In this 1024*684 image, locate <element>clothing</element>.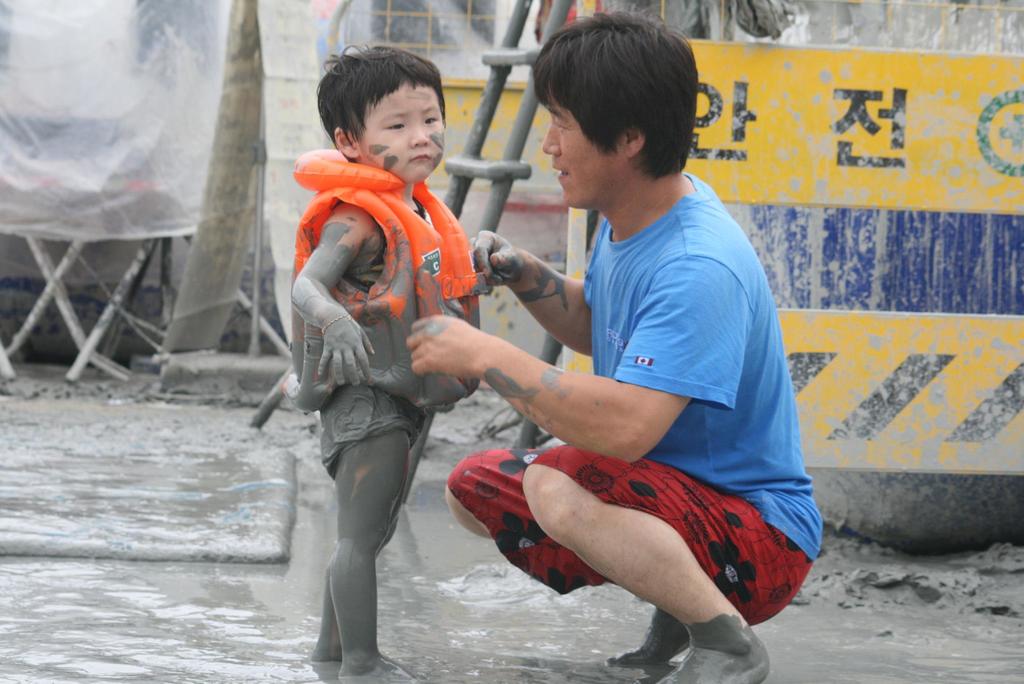
Bounding box: box=[509, 156, 813, 601].
